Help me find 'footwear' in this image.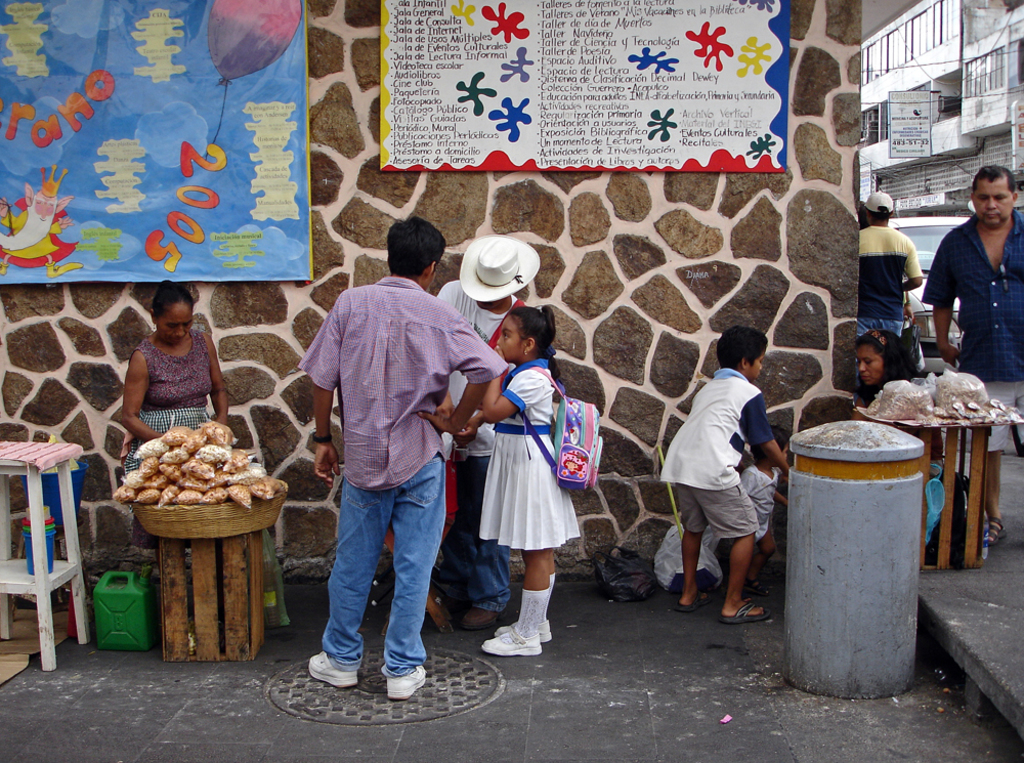
Found it: [x1=377, y1=663, x2=425, y2=696].
